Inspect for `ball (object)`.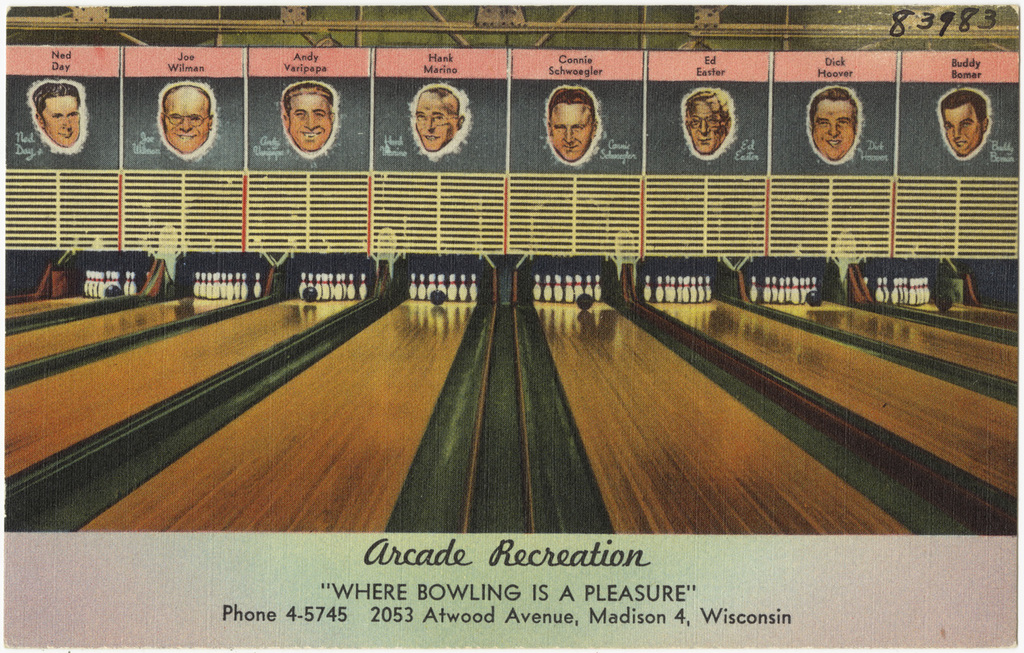
Inspection: (937, 294, 955, 312).
